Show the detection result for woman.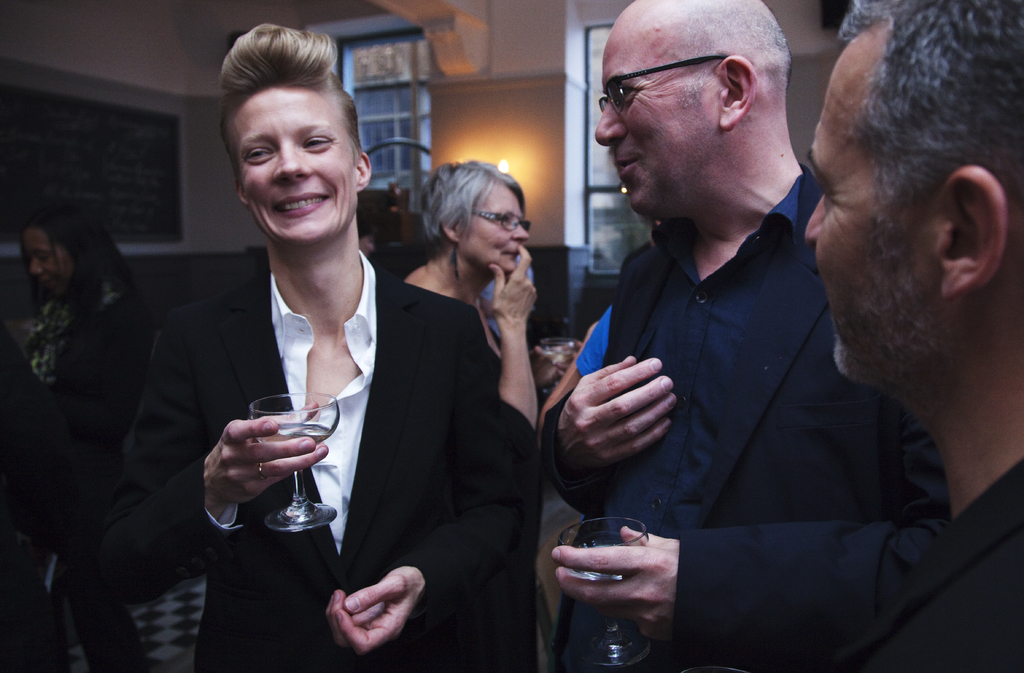
<region>110, 21, 499, 672</region>.
